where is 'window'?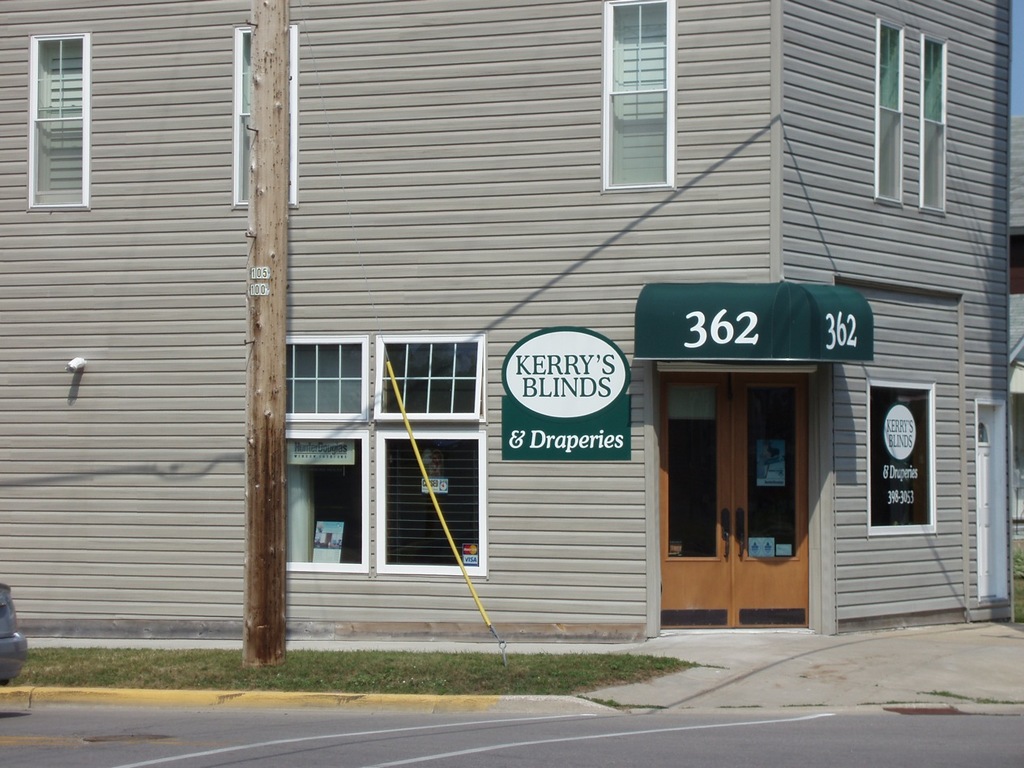
locate(277, 336, 373, 576).
